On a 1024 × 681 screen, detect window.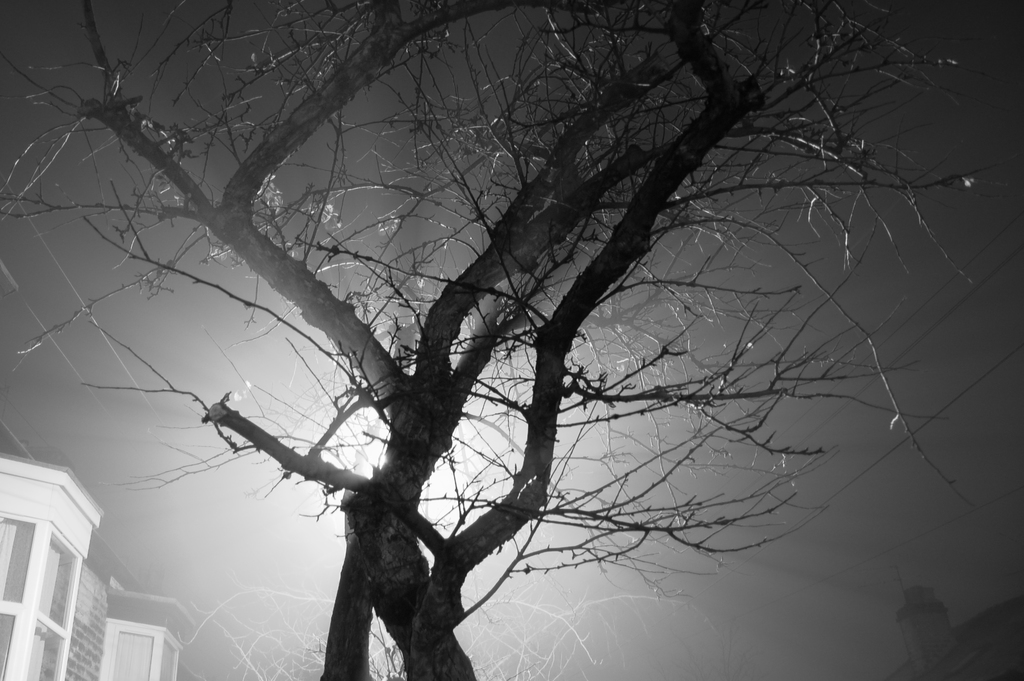
region(41, 525, 79, 632).
